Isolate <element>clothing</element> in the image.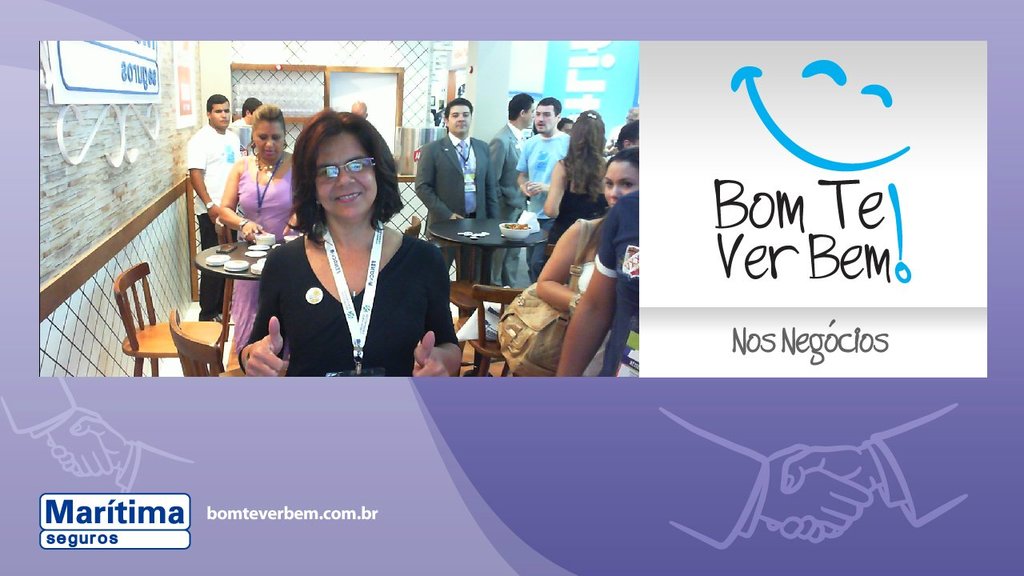
Isolated region: bbox(220, 154, 301, 374).
